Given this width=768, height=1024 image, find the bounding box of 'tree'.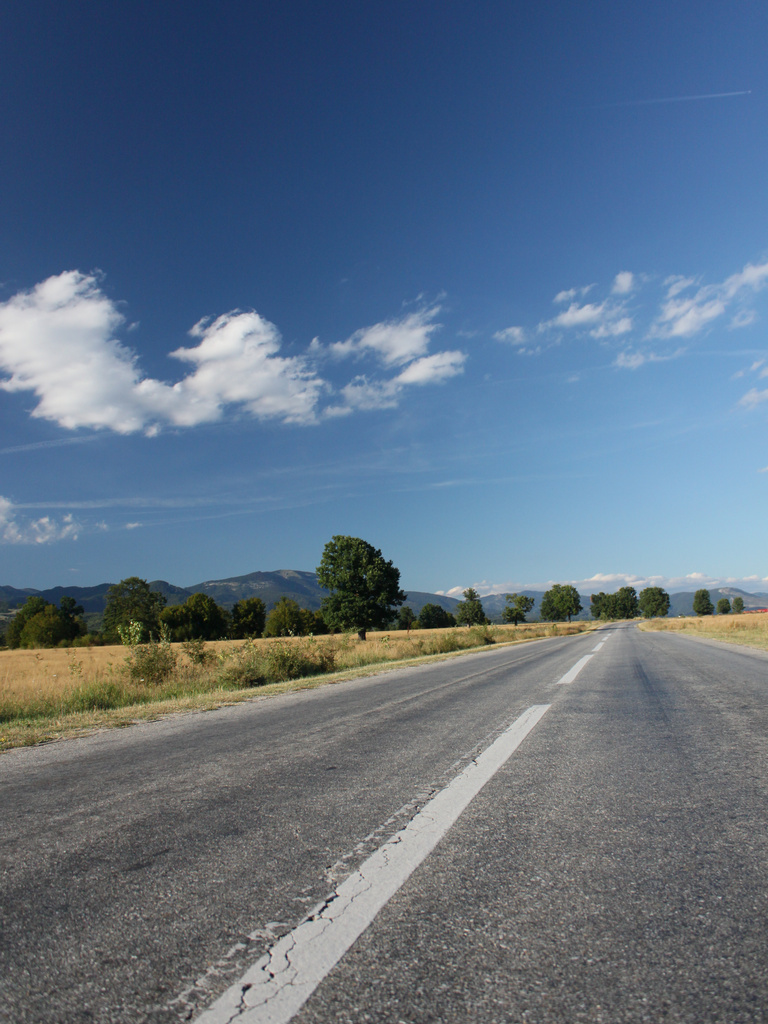
224:598:268:641.
